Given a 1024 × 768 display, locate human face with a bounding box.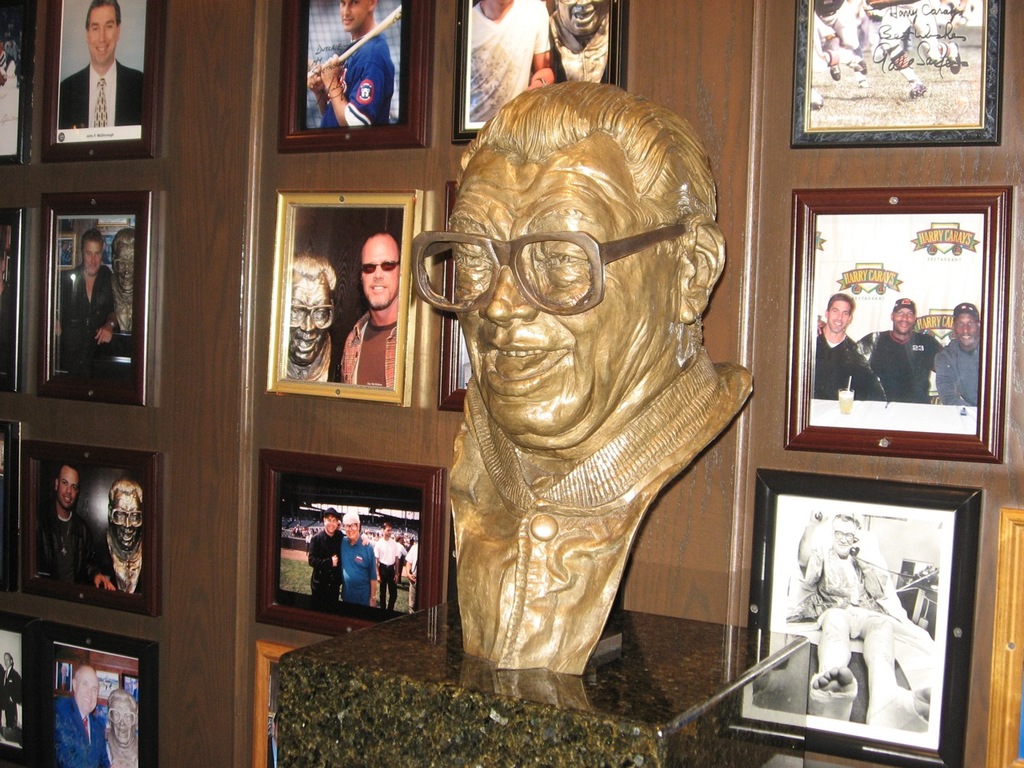
Located: x1=835, y1=520, x2=858, y2=558.
